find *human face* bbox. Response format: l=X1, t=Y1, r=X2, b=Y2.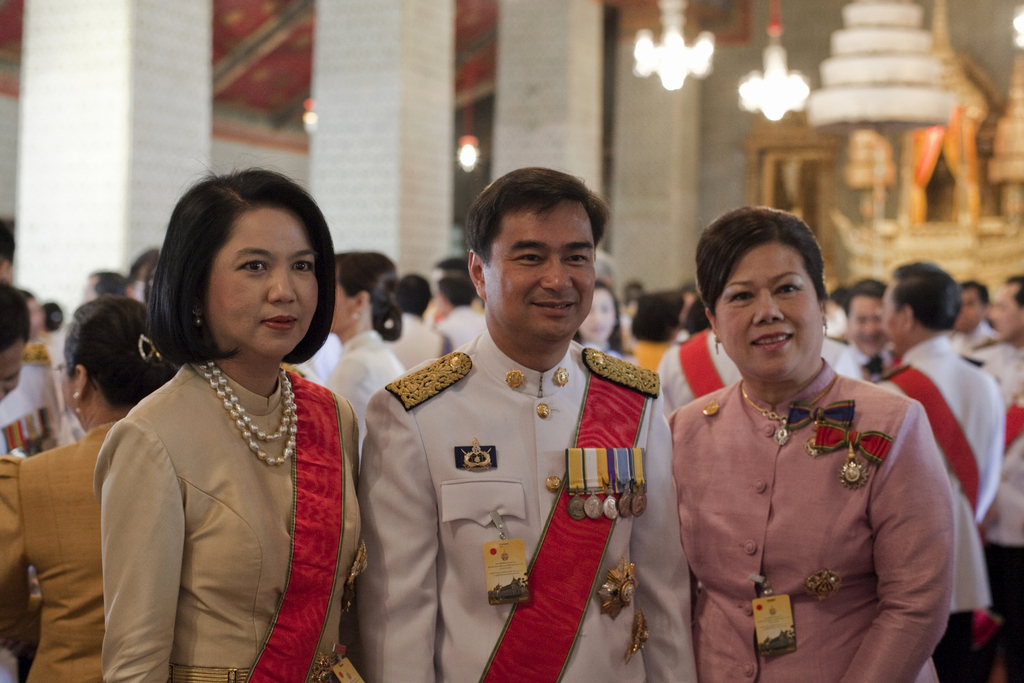
l=482, t=200, r=592, b=340.
